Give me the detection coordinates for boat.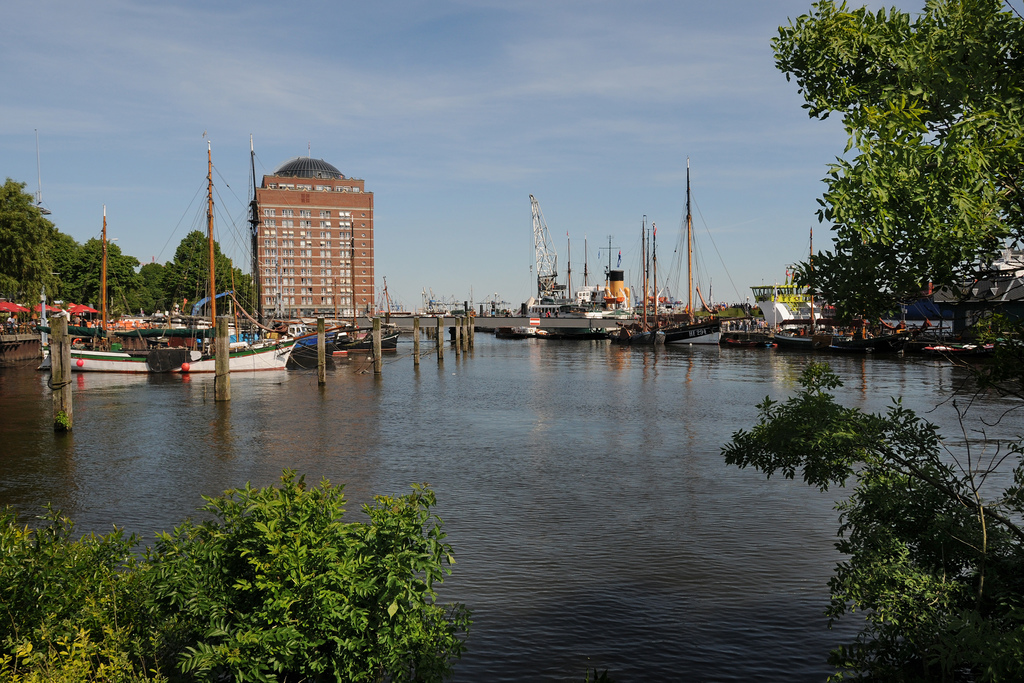
l=32, t=140, r=297, b=370.
